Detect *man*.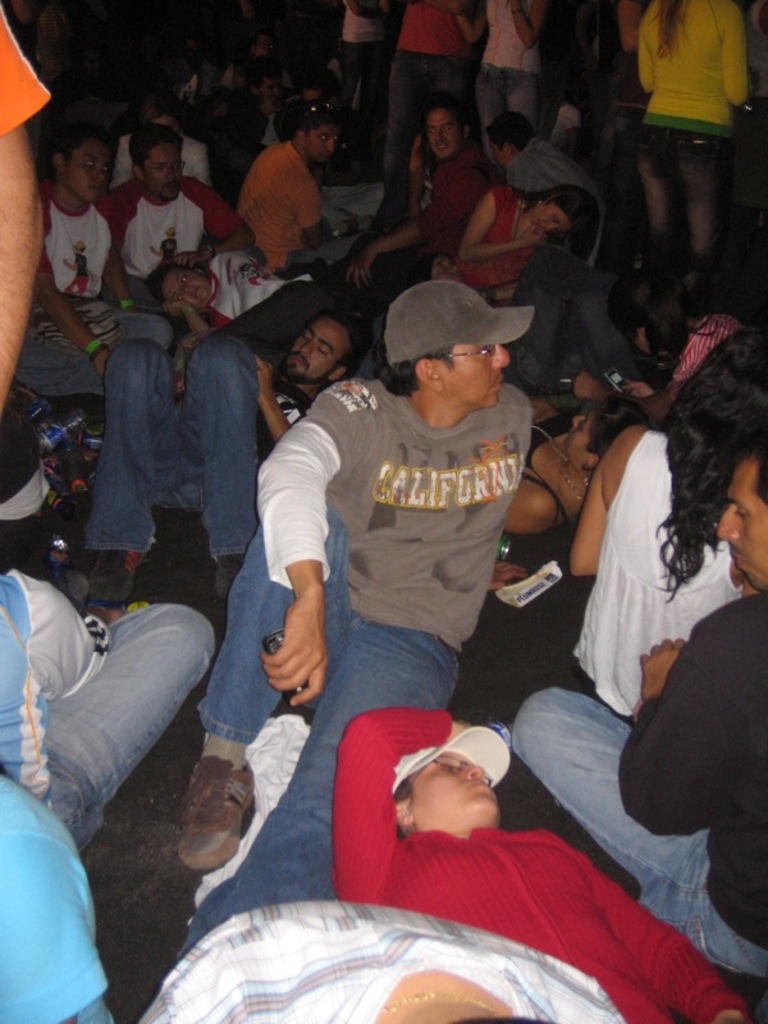
Detected at 388 0 476 205.
